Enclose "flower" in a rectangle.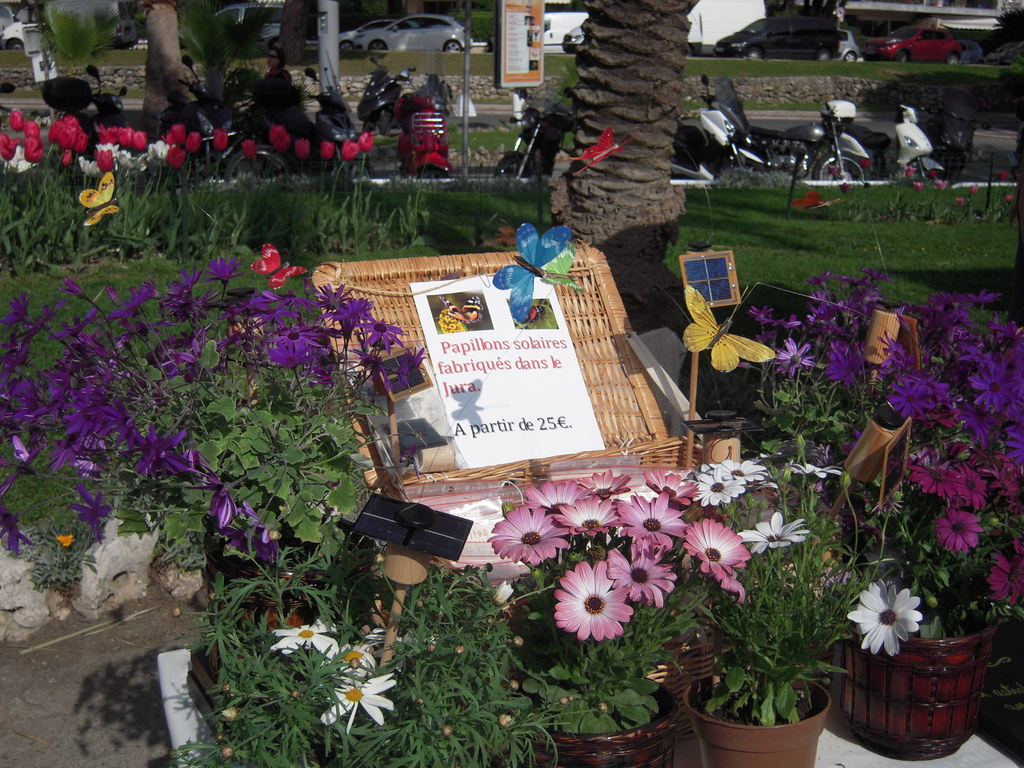
269,122,283,142.
